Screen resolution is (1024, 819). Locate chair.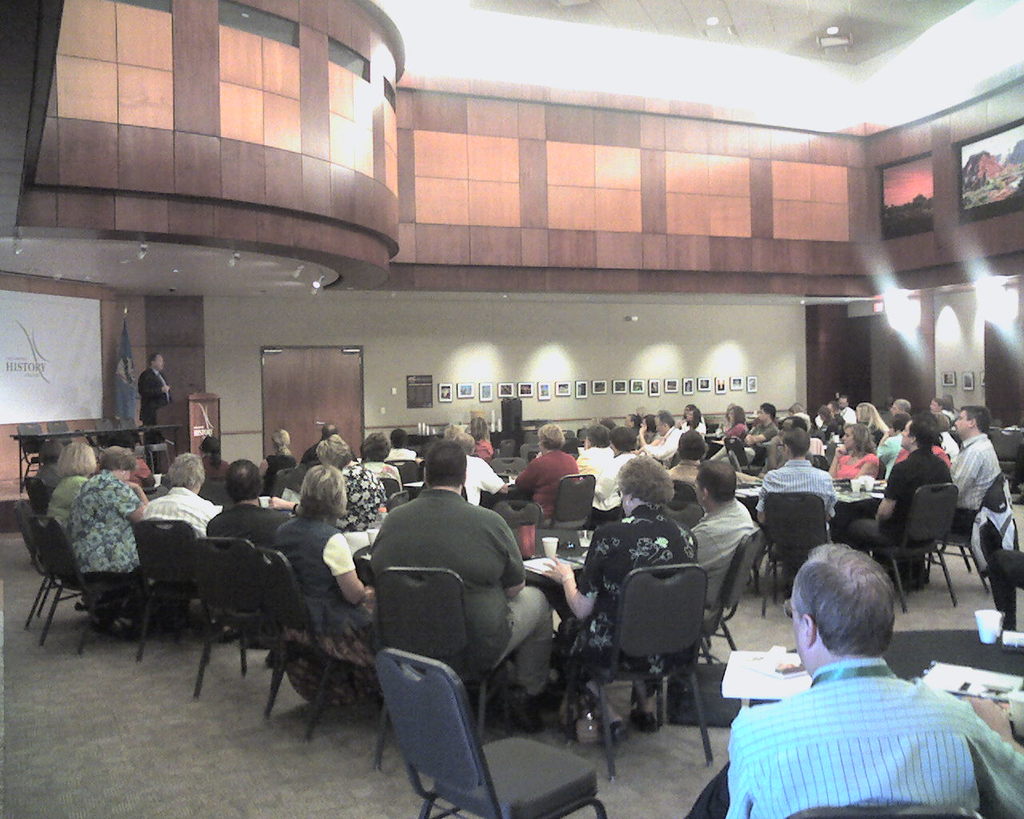
box=[138, 515, 216, 654].
